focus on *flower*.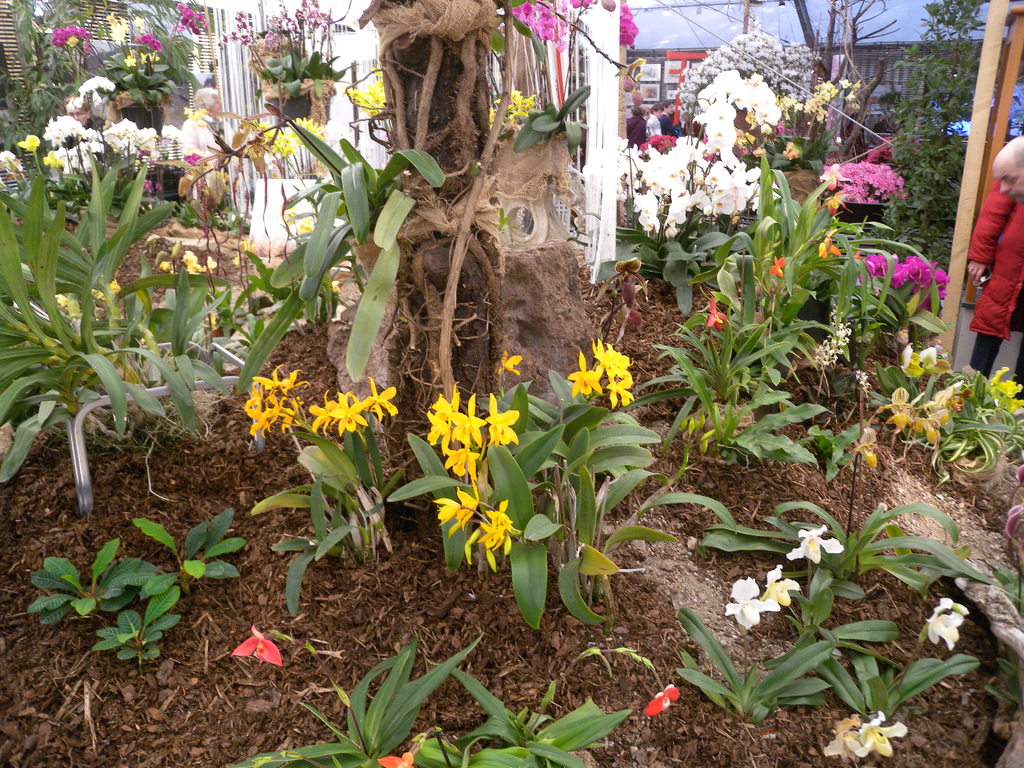
Focused at {"left": 858, "top": 709, "right": 910, "bottom": 757}.
